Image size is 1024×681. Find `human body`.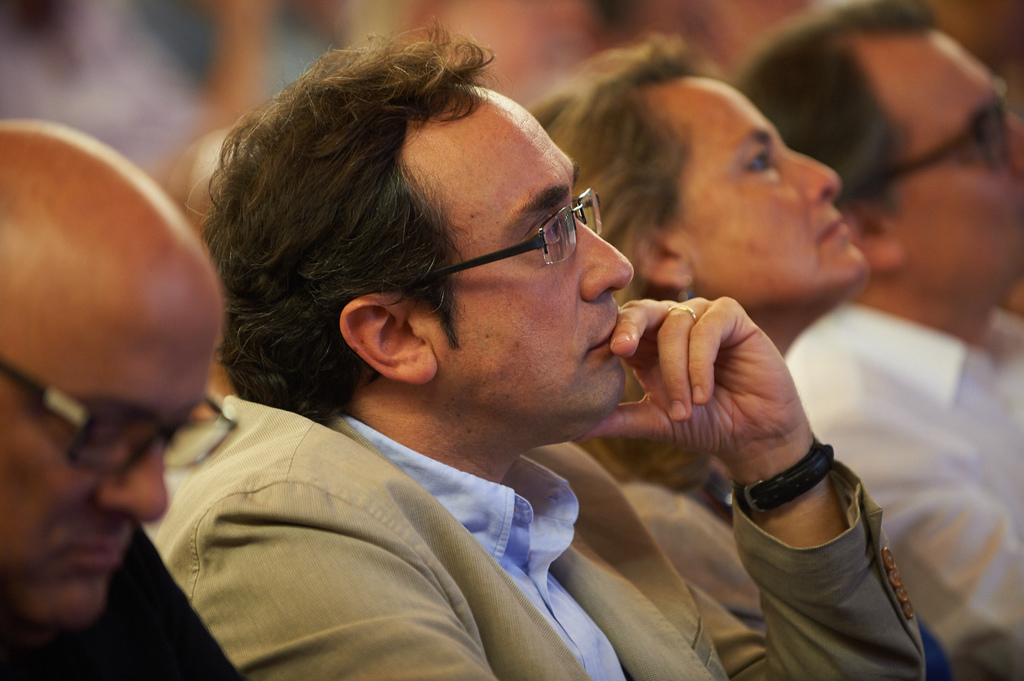
Rect(623, 463, 780, 680).
